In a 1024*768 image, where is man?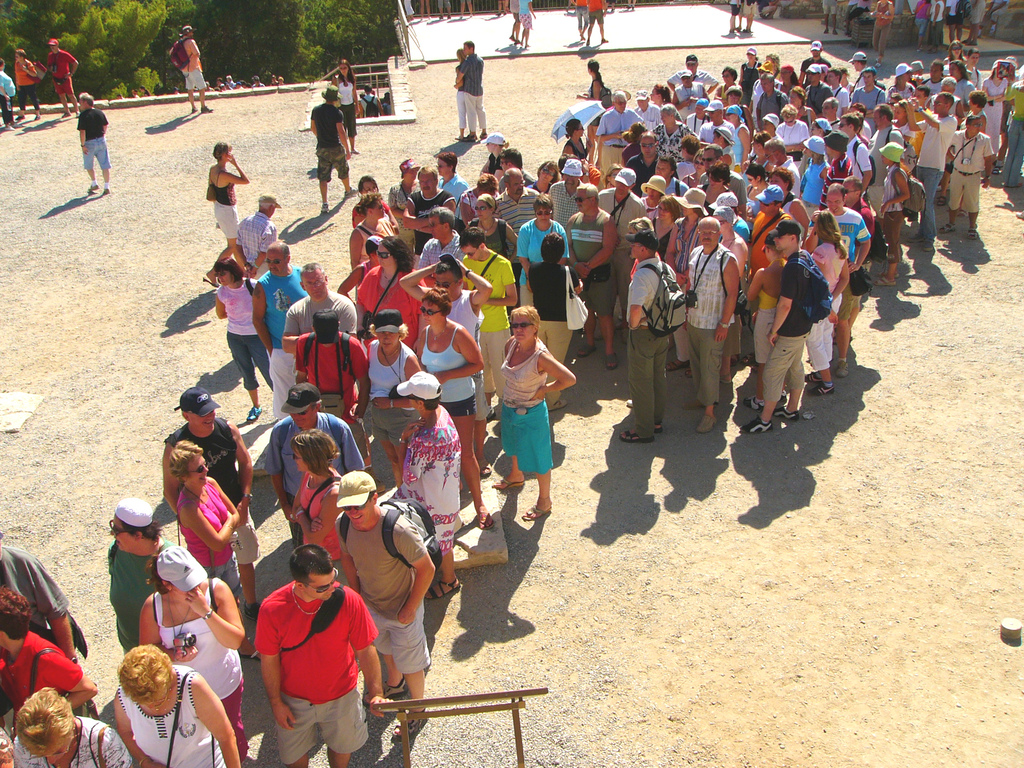
(574,0,584,35).
